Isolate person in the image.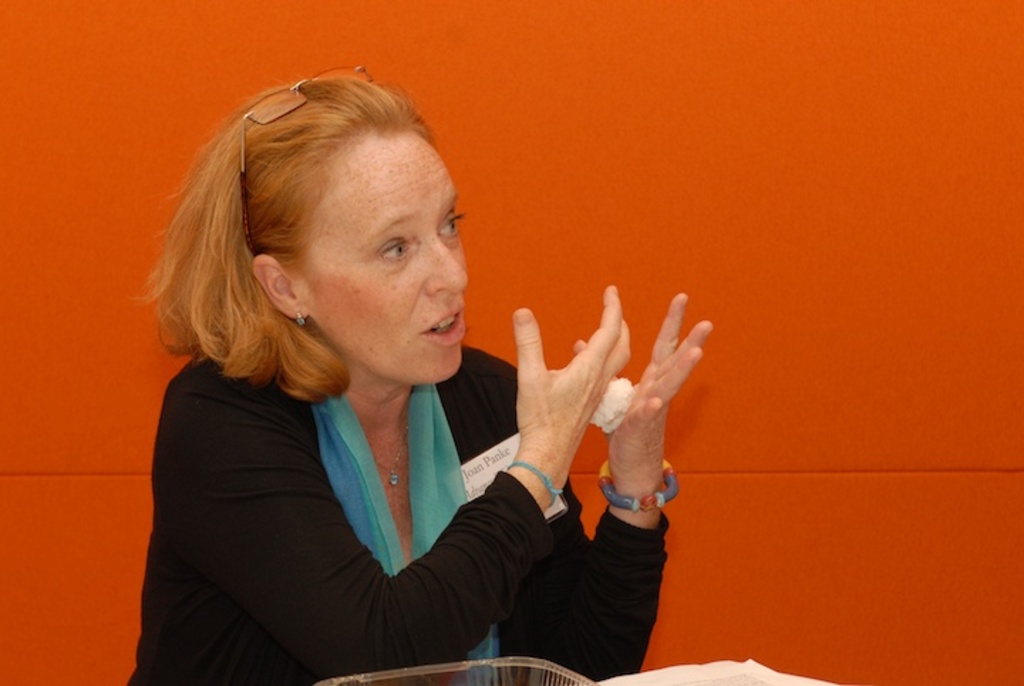
Isolated region: 138,61,646,672.
